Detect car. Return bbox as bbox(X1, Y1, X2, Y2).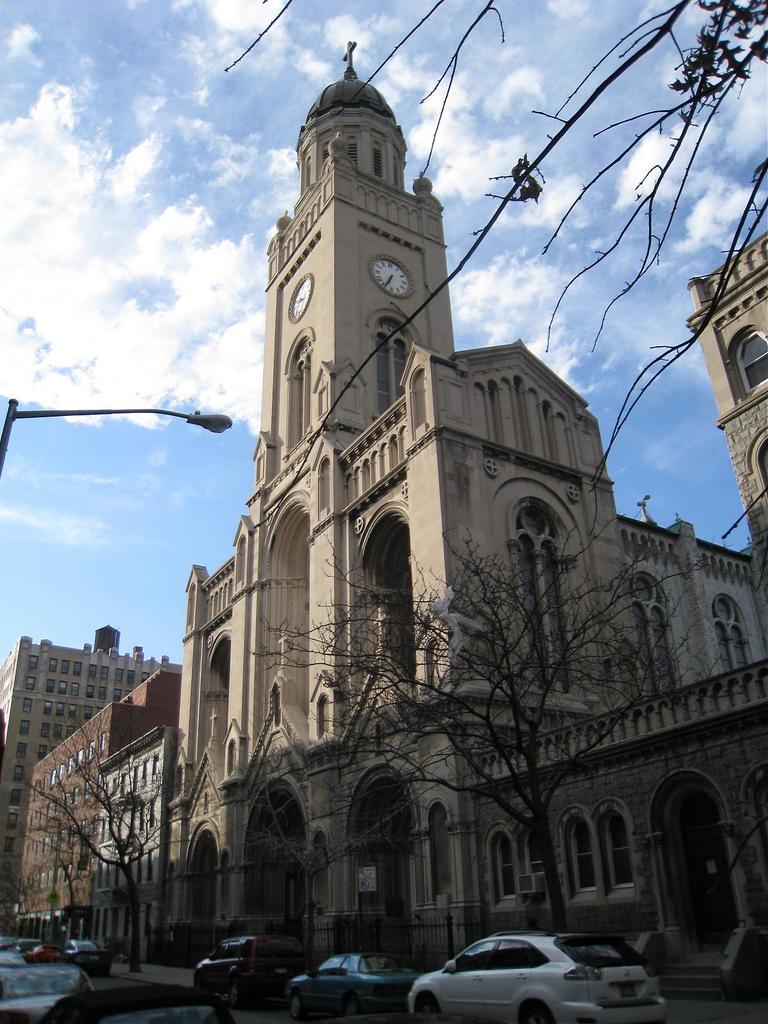
bbox(390, 928, 682, 1011).
